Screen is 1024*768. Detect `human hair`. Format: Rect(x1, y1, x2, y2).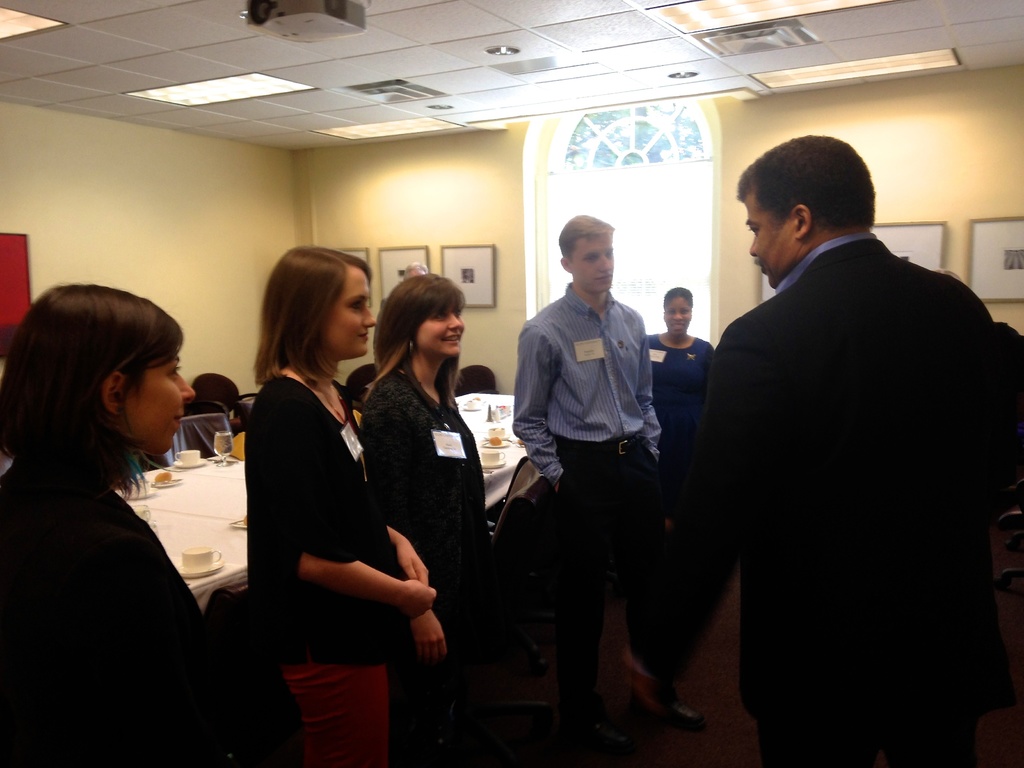
Rect(732, 134, 877, 237).
